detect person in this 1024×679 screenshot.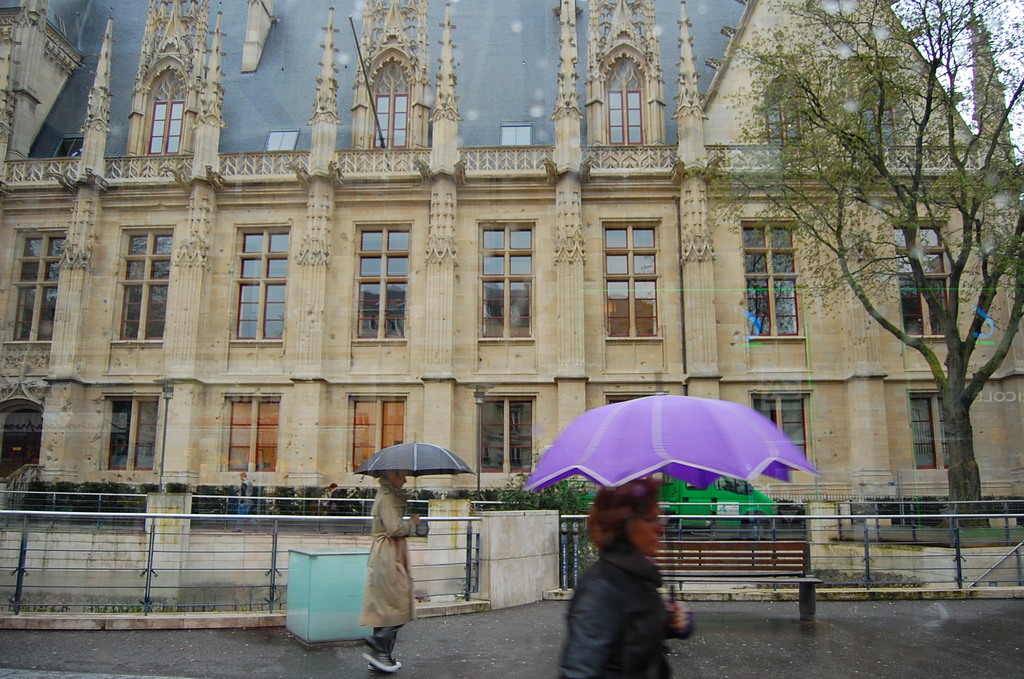
Detection: bbox=(557, 476, 695, 678).
